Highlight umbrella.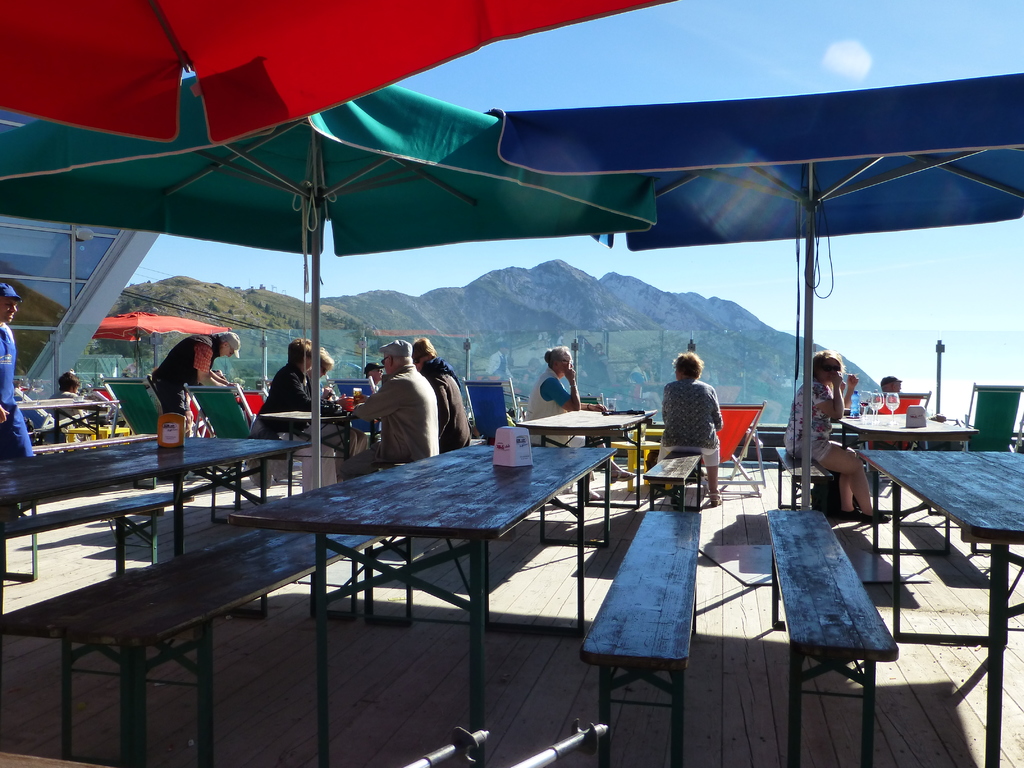
Highlighted region: box=[95, 309, 231, 381].
